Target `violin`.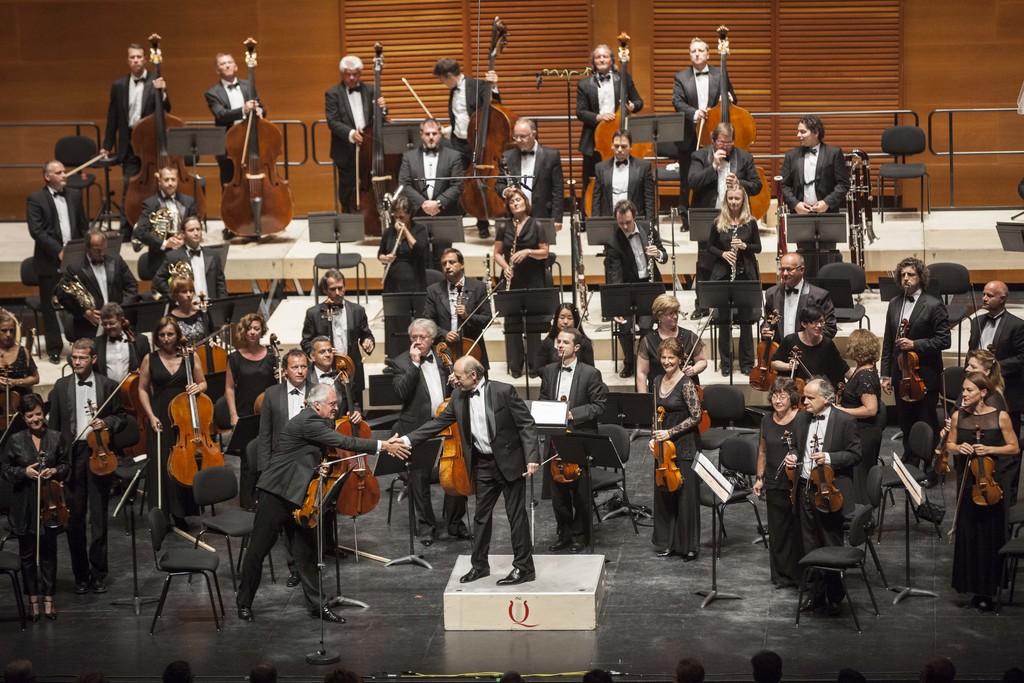
Target region: [x1=0, y1=370, x2=24, y2=440].
